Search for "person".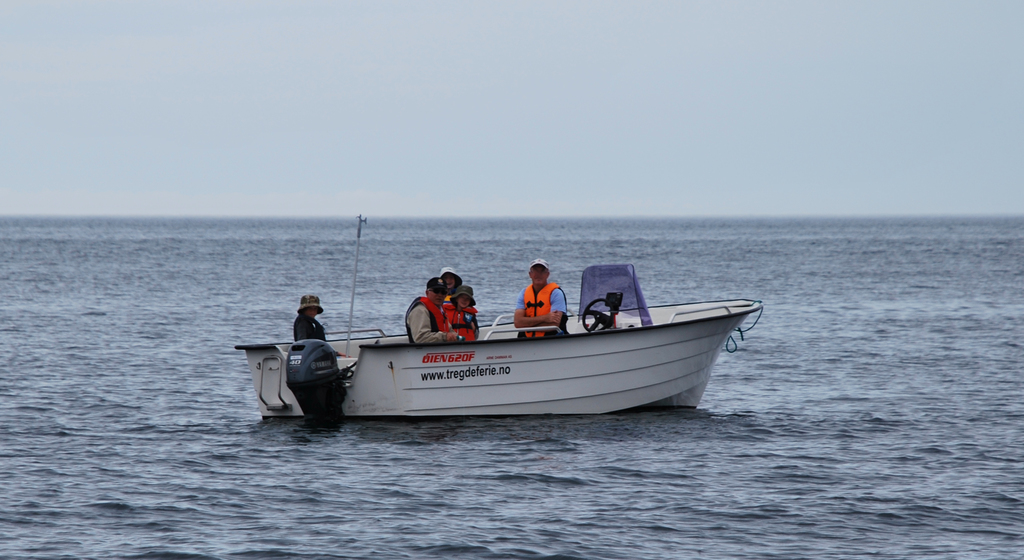
Found at <bbox>295, 295, 342, 356</bbox>.
